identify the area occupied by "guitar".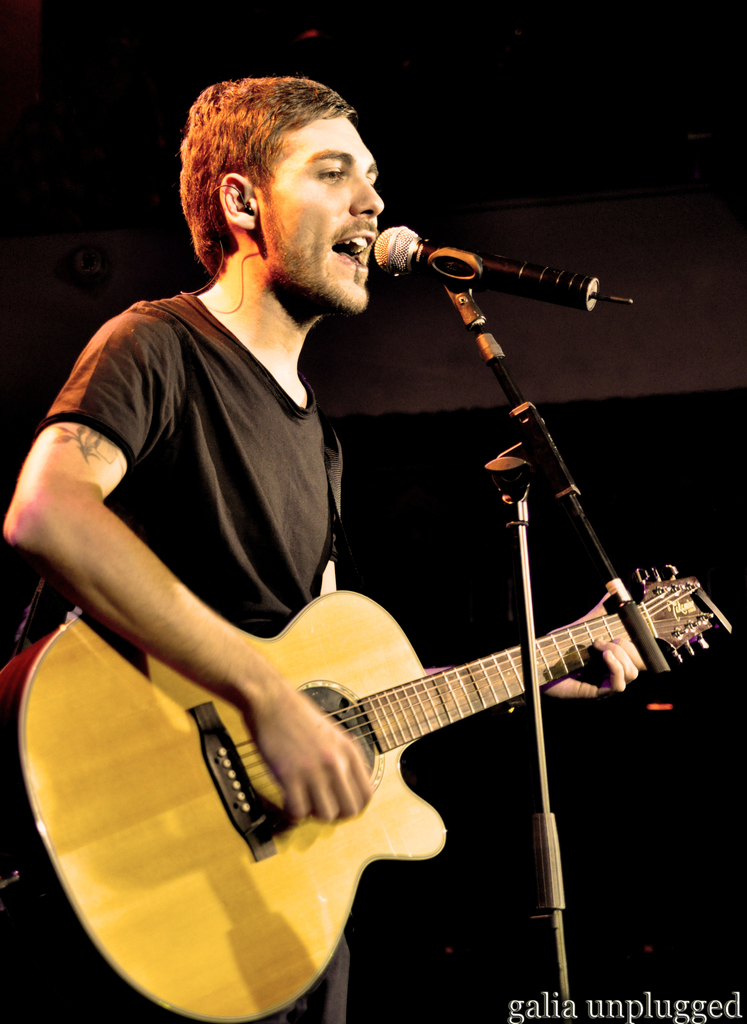
Area: {"x1": 29, "y1": 530, "x2": 716, "y2": 998}.
